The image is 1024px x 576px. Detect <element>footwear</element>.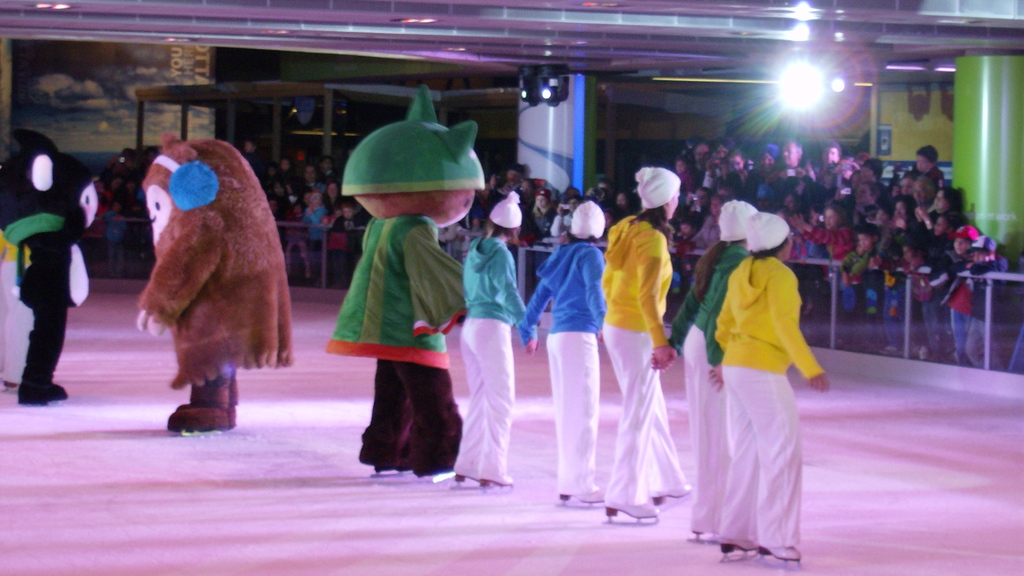
Detection: l=44, t=381, r=69, b=402.
